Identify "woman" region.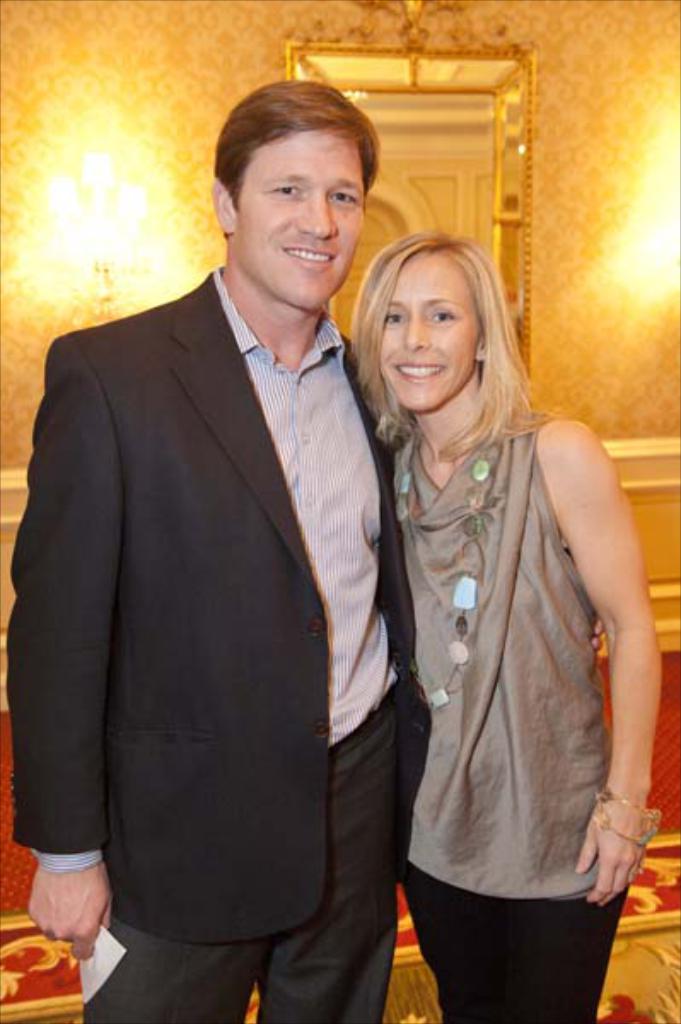
Region: {"left": 341, "top": 229, "right": 671, "bottom": 1022}.
